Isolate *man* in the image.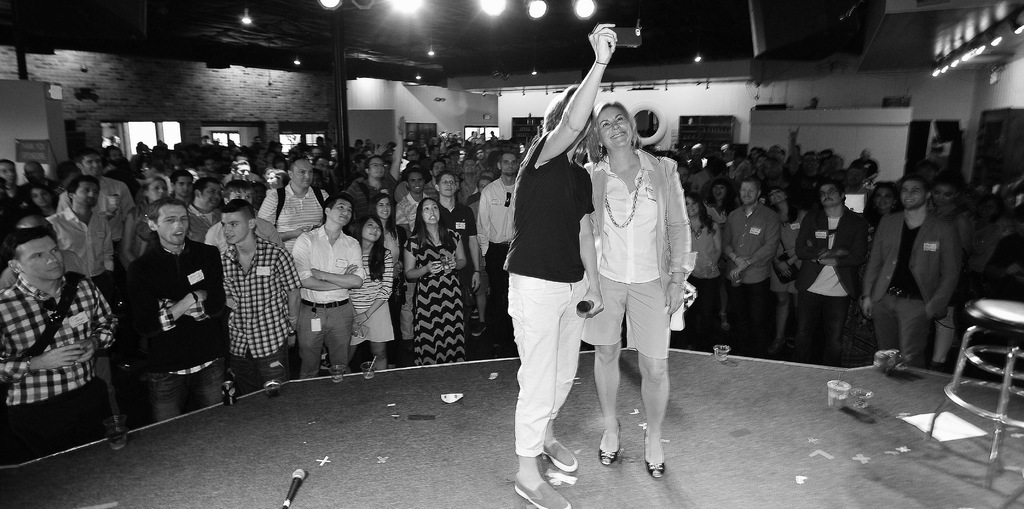
Isolated region: {"x1": 350, "y1": 118, "x2": 406, "y2": 239}.
